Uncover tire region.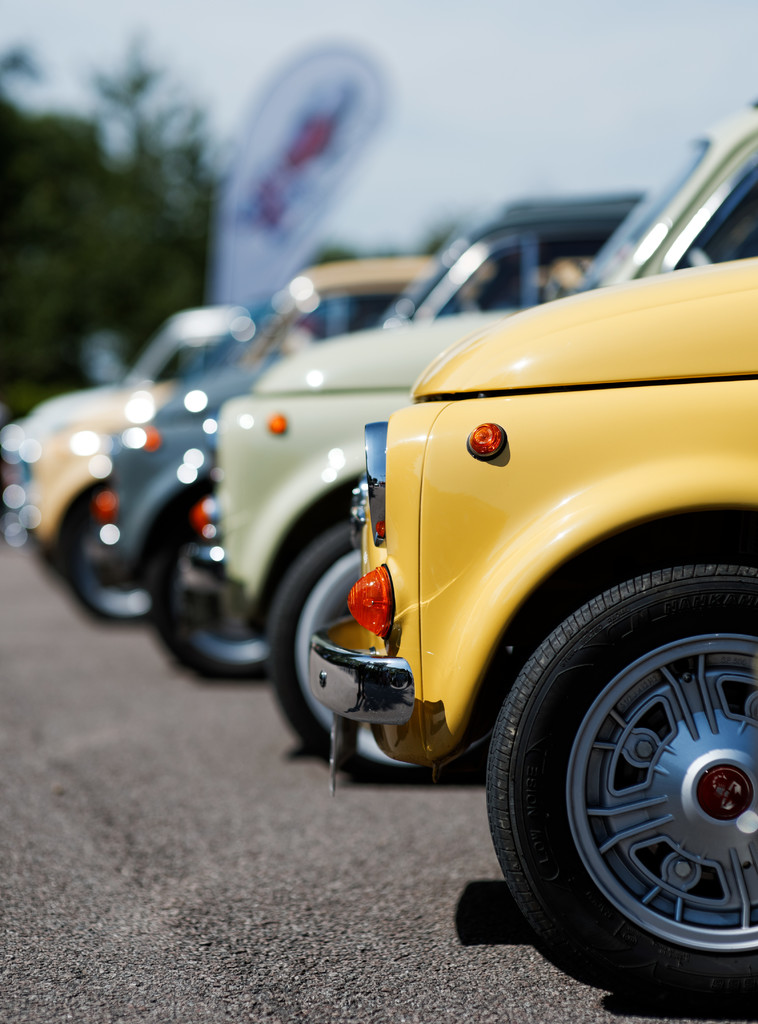
Uncovered: 483/566/757/996.
